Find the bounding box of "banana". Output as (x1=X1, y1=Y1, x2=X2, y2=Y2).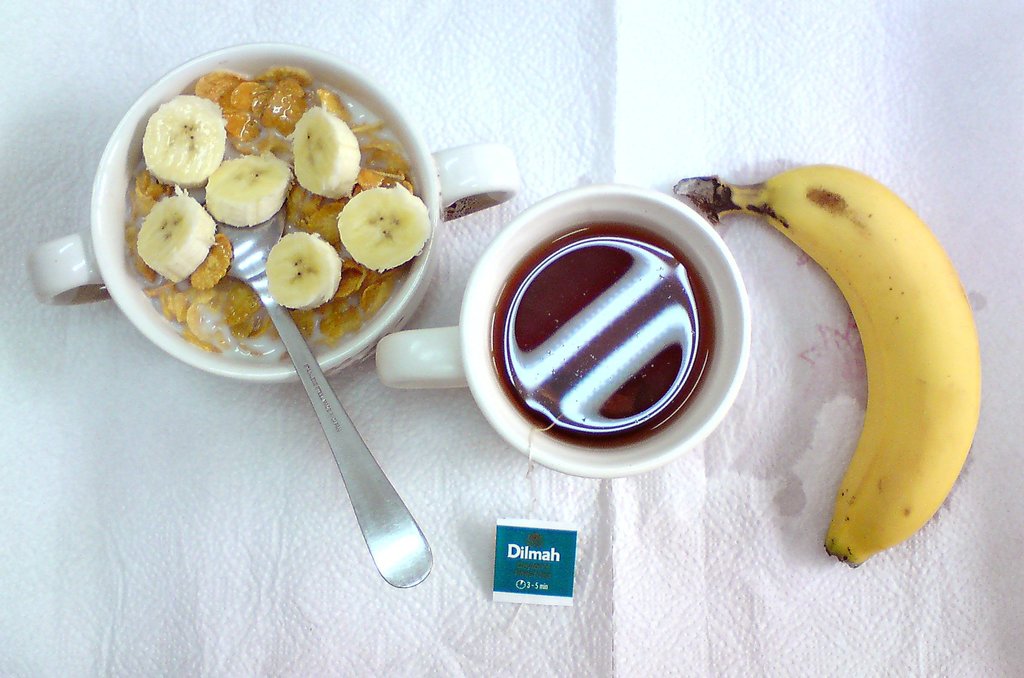
(x1=669, y1=166, x2=985, y2=575).
